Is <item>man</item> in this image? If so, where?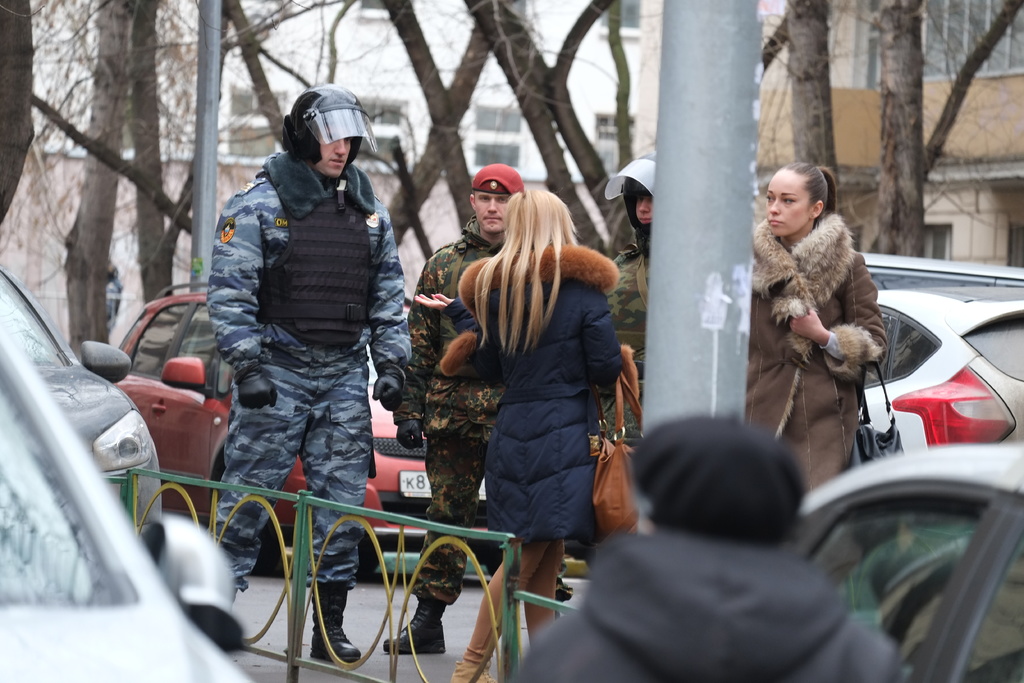
Yes, at left=181, top=94, right=425, bottom=628.
